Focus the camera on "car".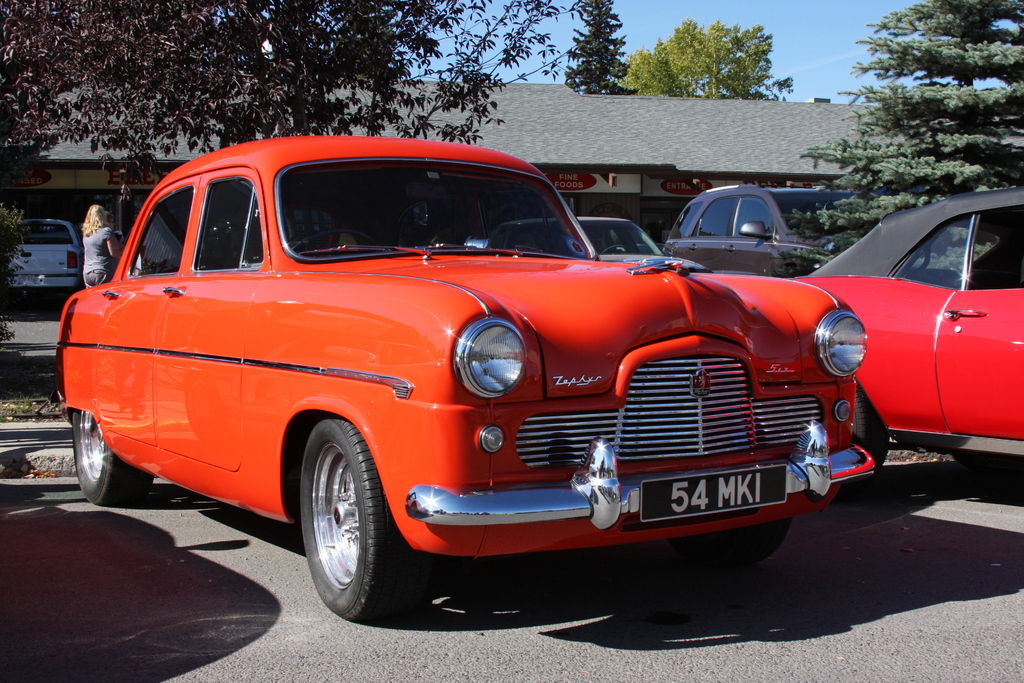
Focus region: rect(6, 217, 79, 311).
